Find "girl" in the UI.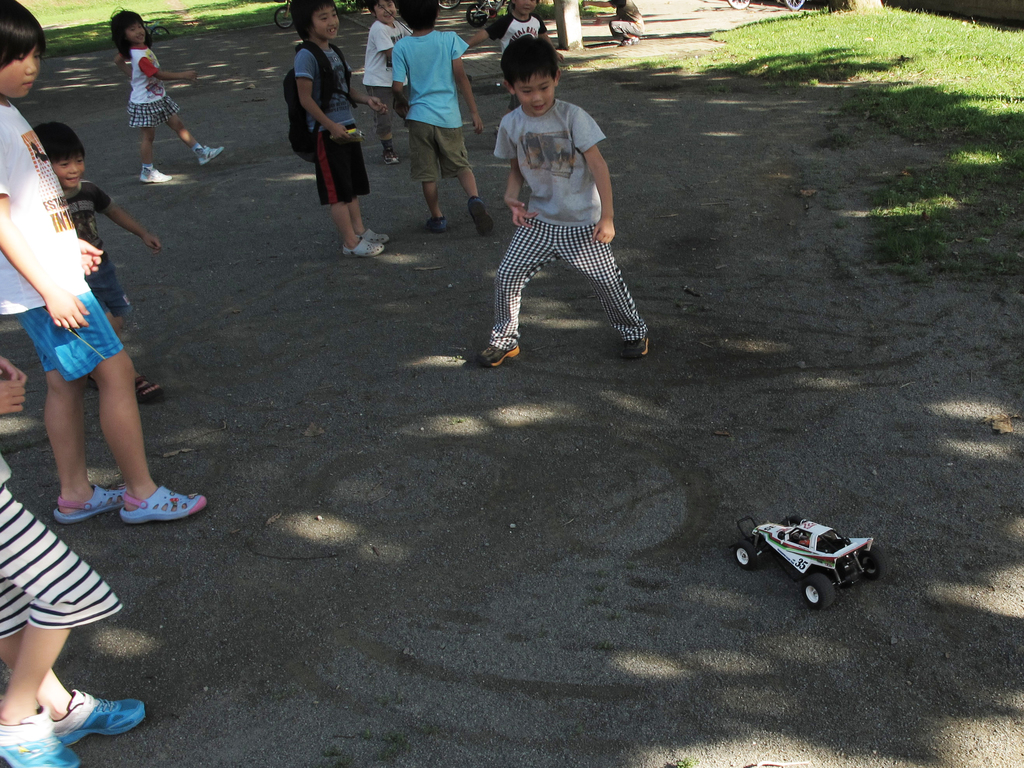
UI element at locate(468, 0, 553, 111).
